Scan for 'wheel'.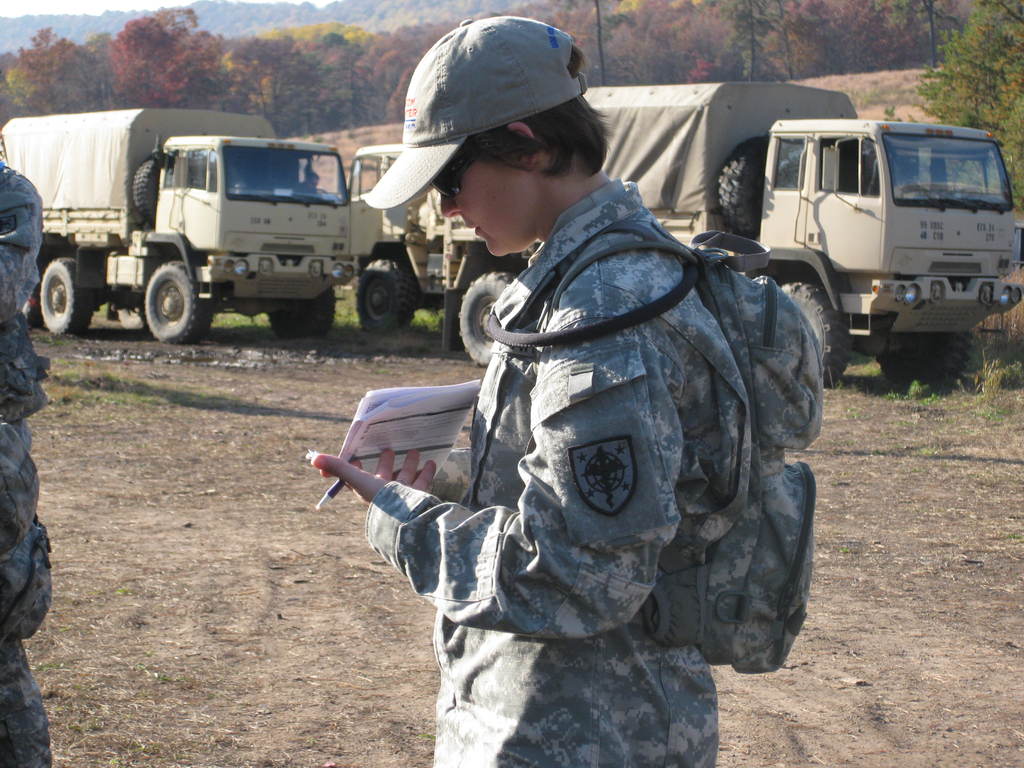
Scan result: [x1=144, y1=261, x2=212, y2=343].
